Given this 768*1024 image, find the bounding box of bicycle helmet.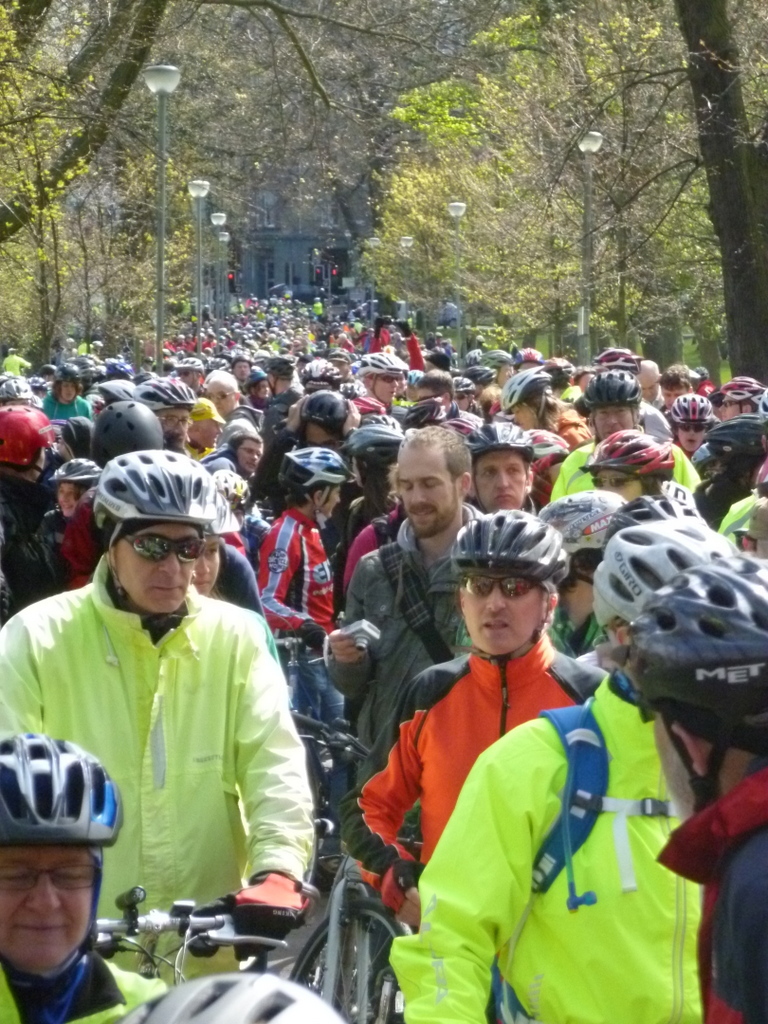
0 382 25 400.
